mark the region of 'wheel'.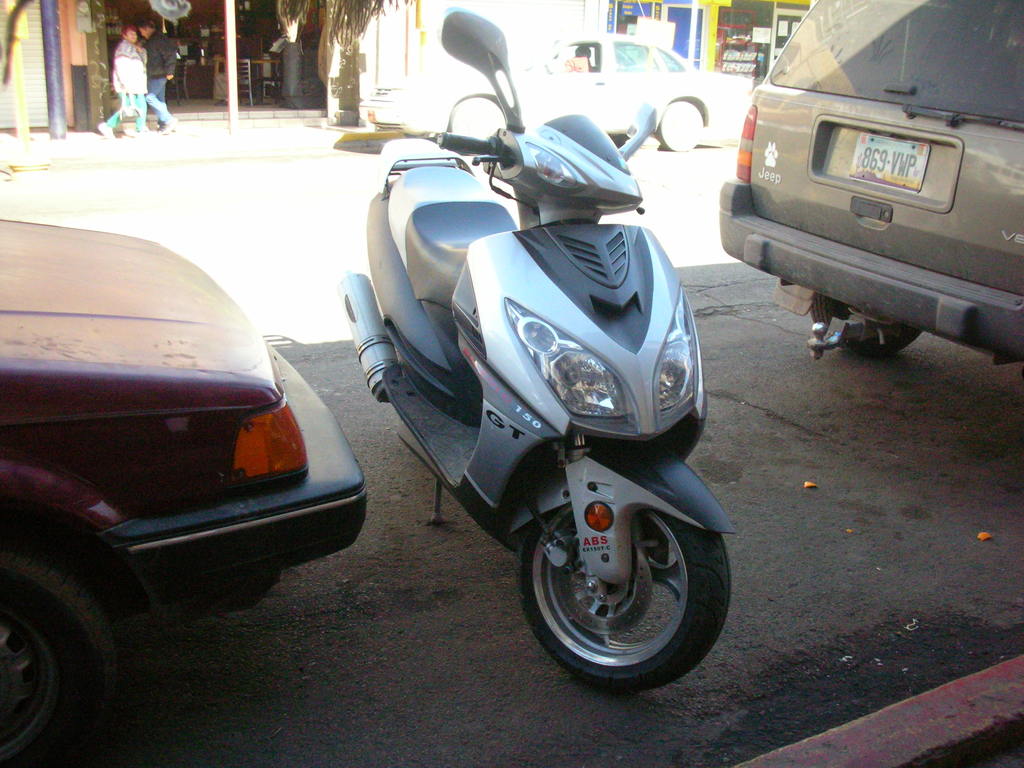
Region: left=0, top=538, right=116, bottom=767.
